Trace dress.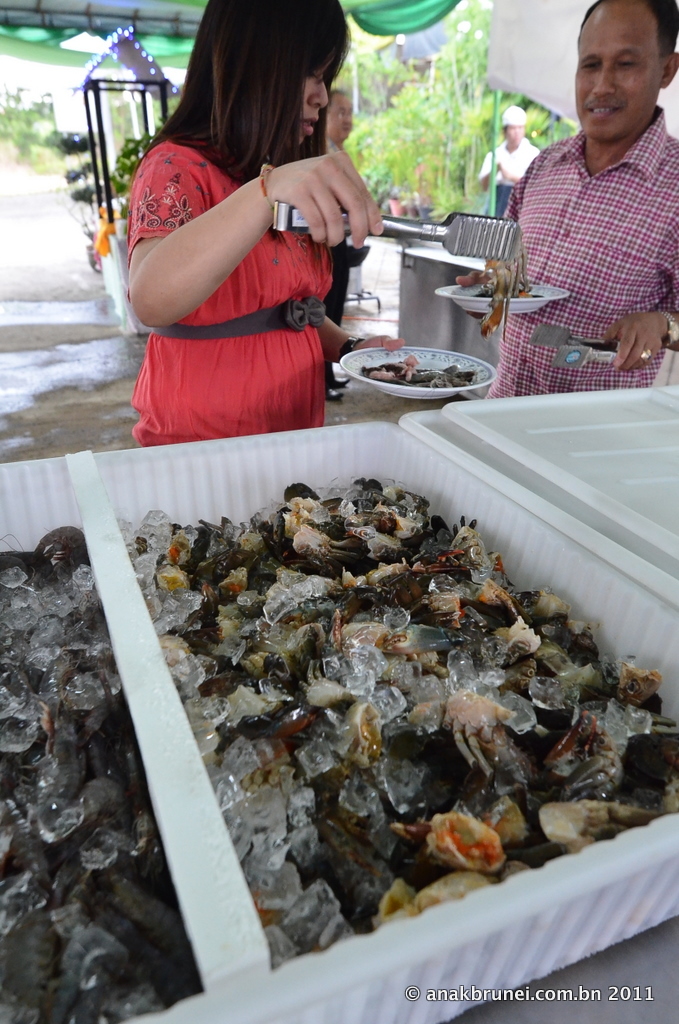
Traced to {"x1": 124, "y1": 141, "x2": 333, "y2": 444}.
